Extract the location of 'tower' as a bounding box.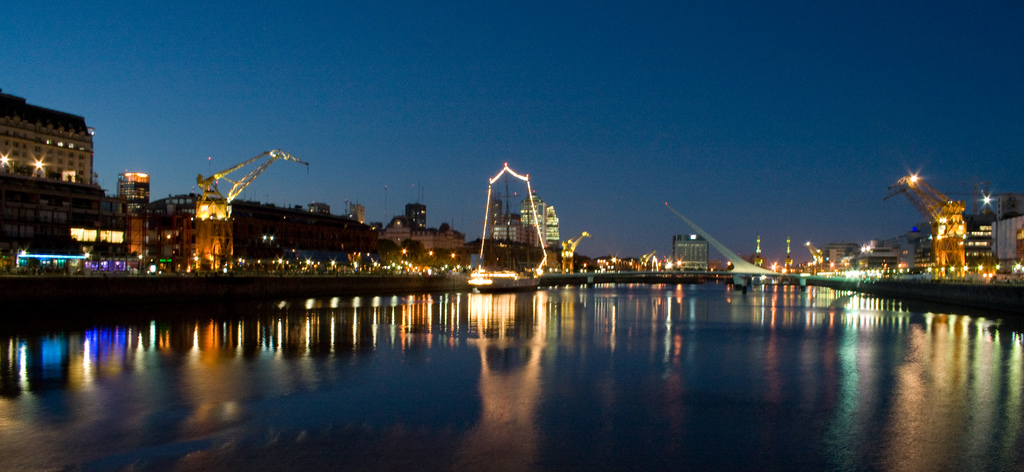
crop(118, 171, 152, 249).
